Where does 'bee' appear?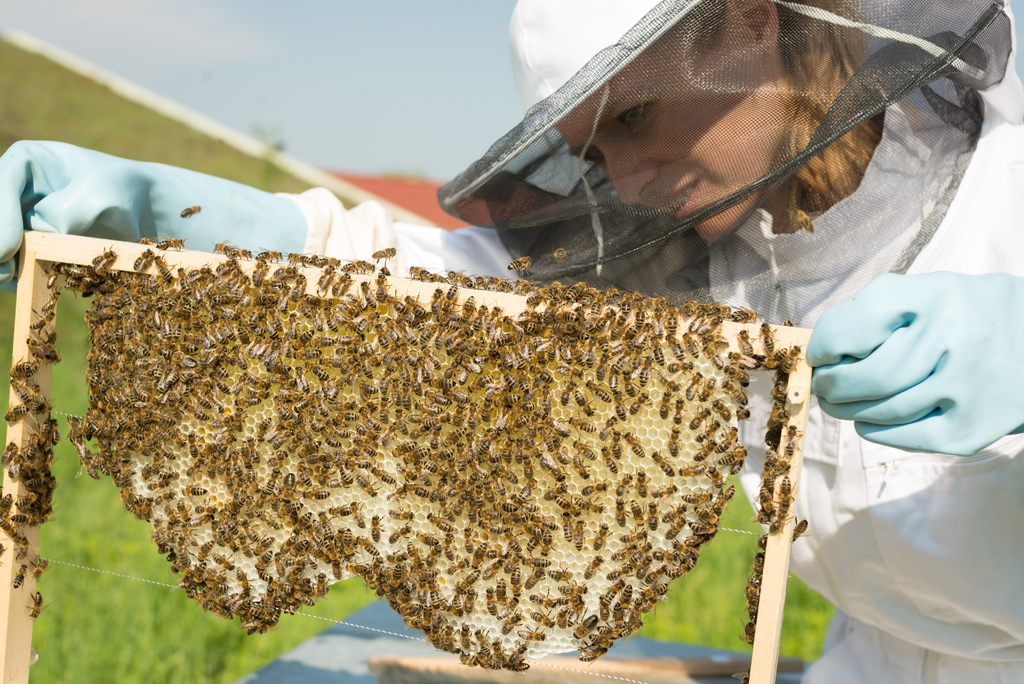
Appears at pyautogui.locateOnScreen(781, 317, 797, 326).
